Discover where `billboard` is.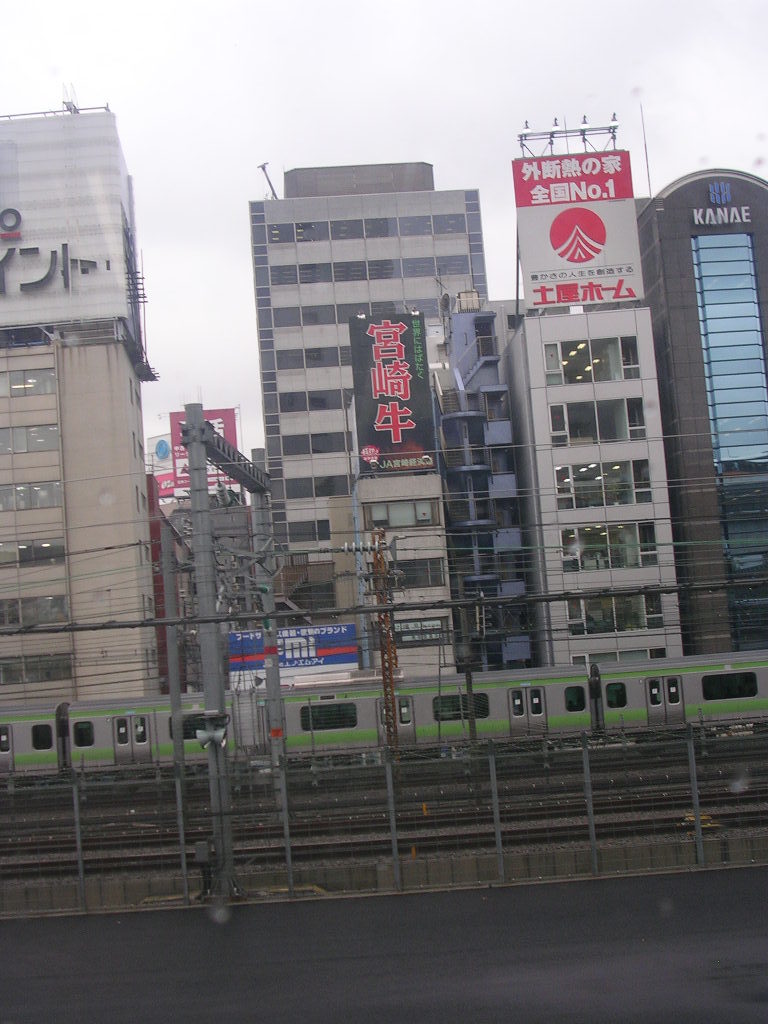
Discovered at bbox=[513, 132, 649, 337].
